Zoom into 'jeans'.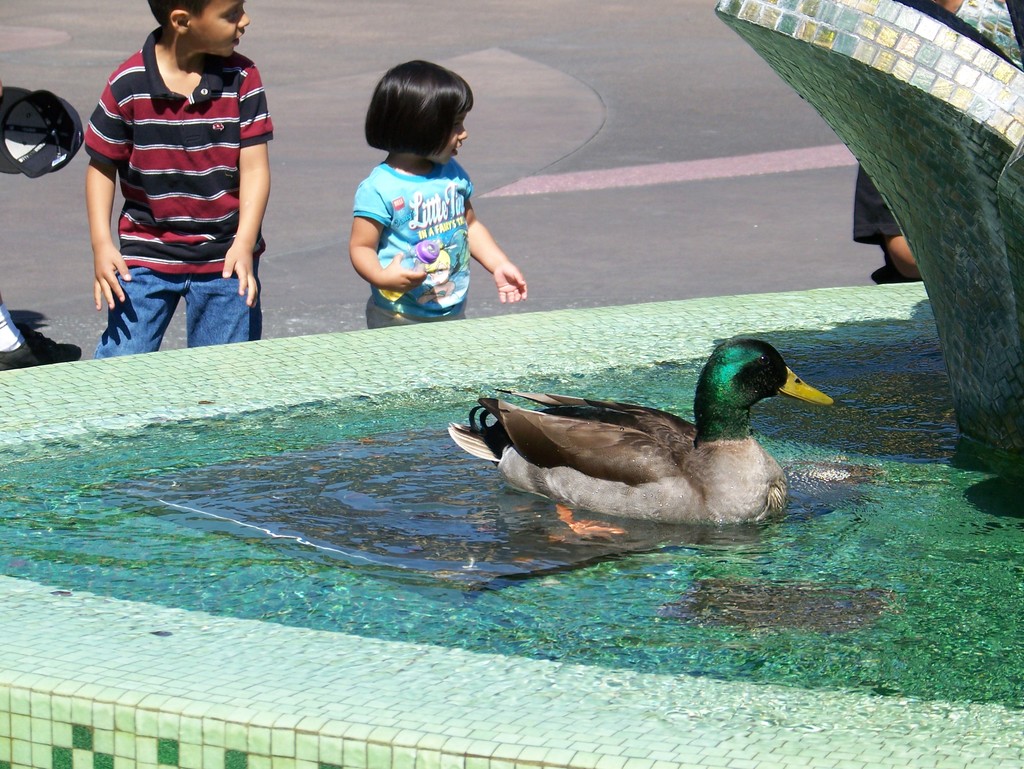
Zoom target: 86:232:259:347.
